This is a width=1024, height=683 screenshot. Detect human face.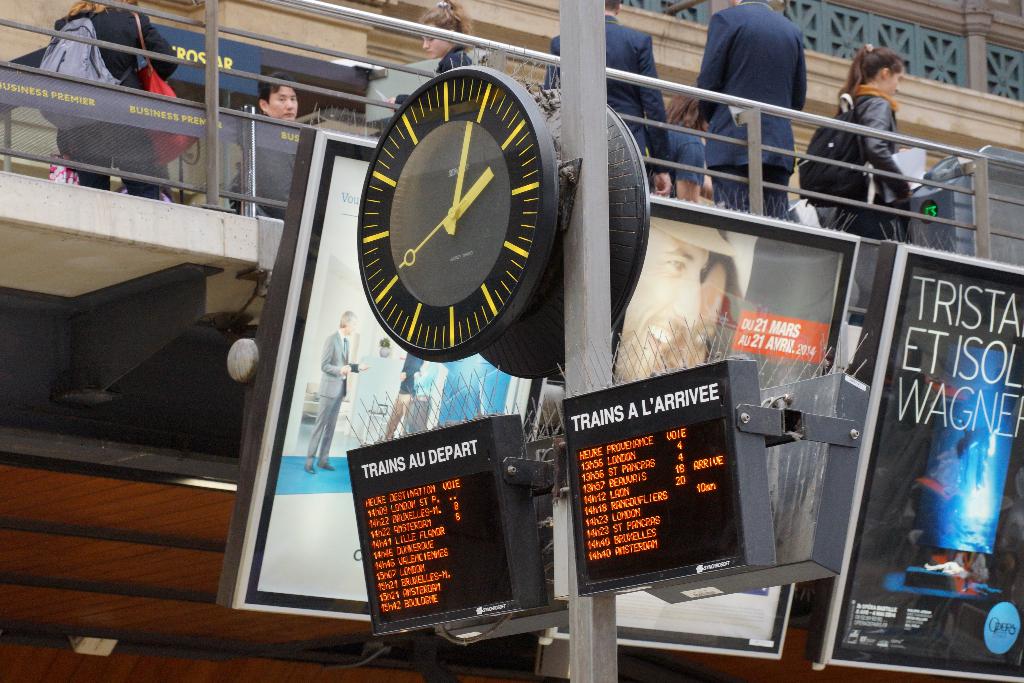
box=[614, 225, 709, 383].
